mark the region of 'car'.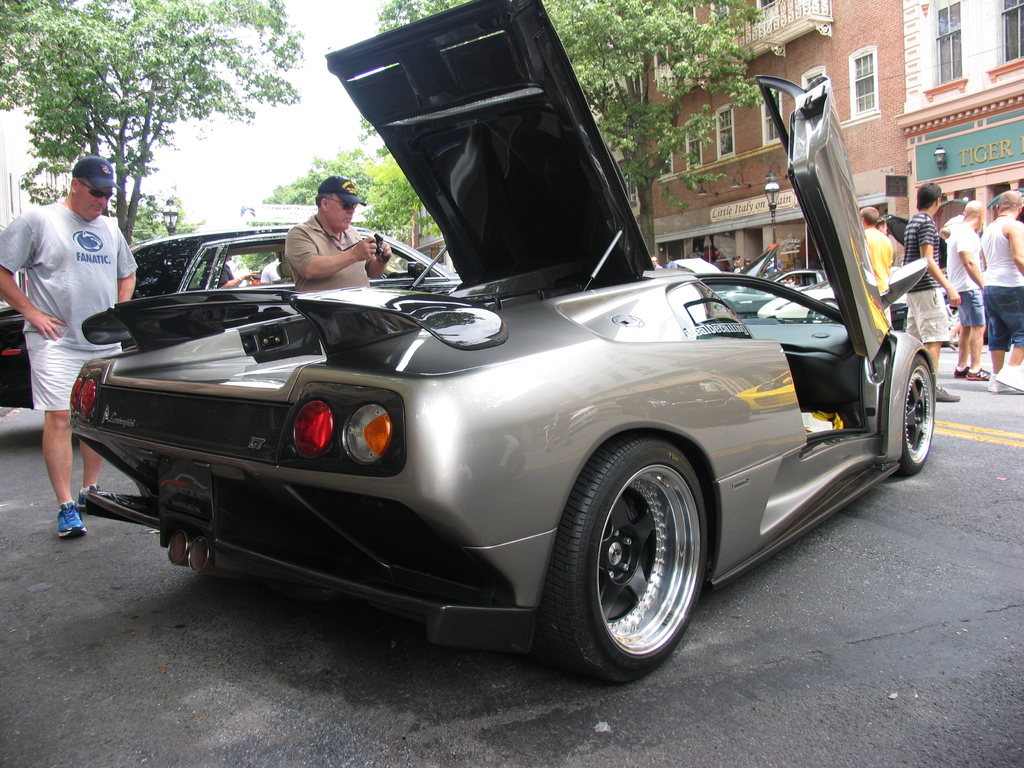
Region: rect(70, 0, 935, 682).
